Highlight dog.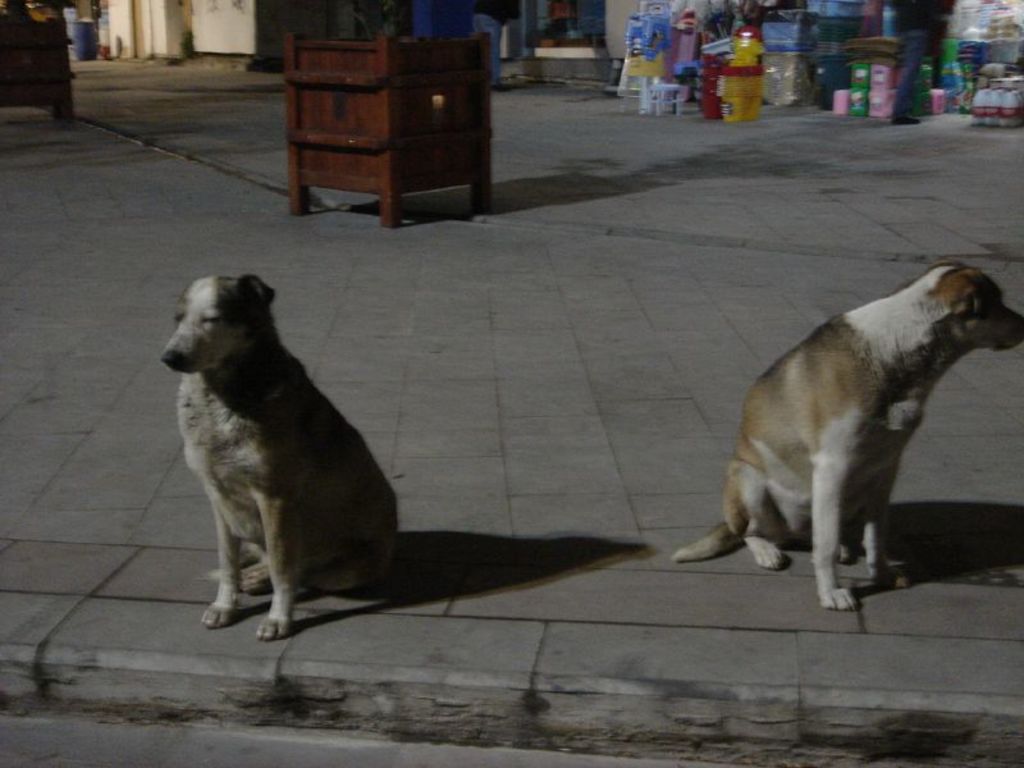
Highlighted region: (152, 279, 403, 653).
